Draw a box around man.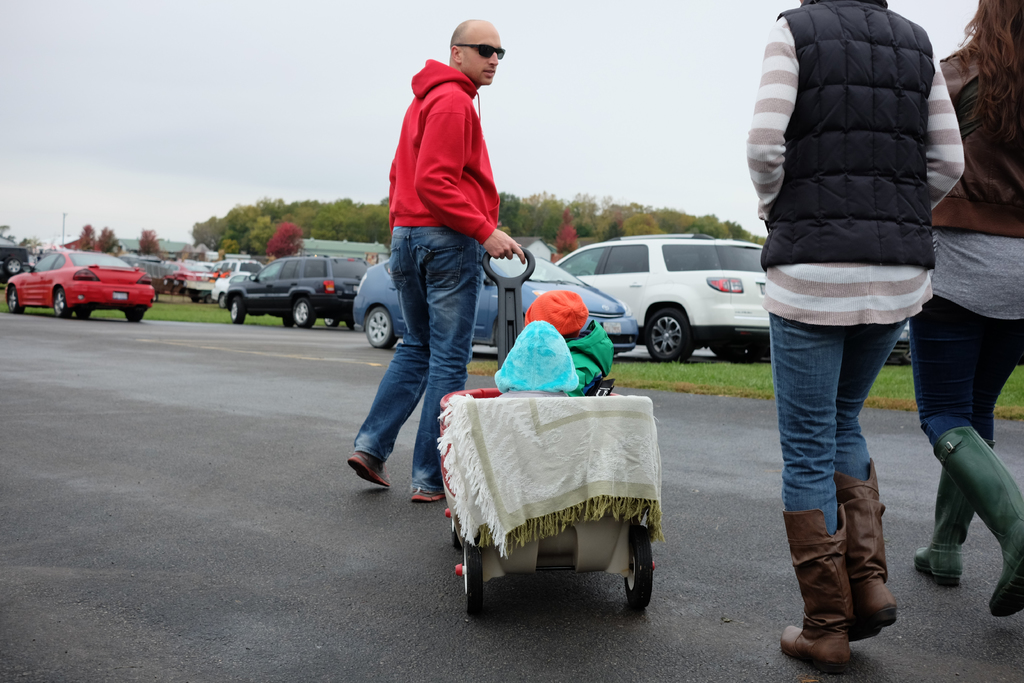
box=[347, 19, 533, 507].
